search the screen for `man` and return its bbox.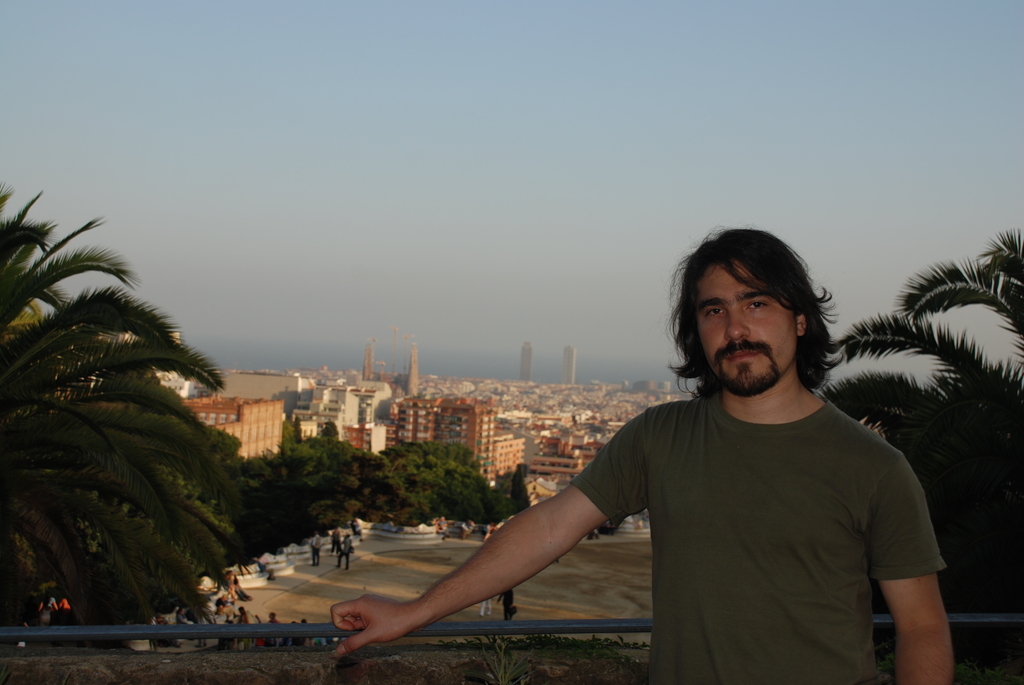
Found: 329:226:954:684.
